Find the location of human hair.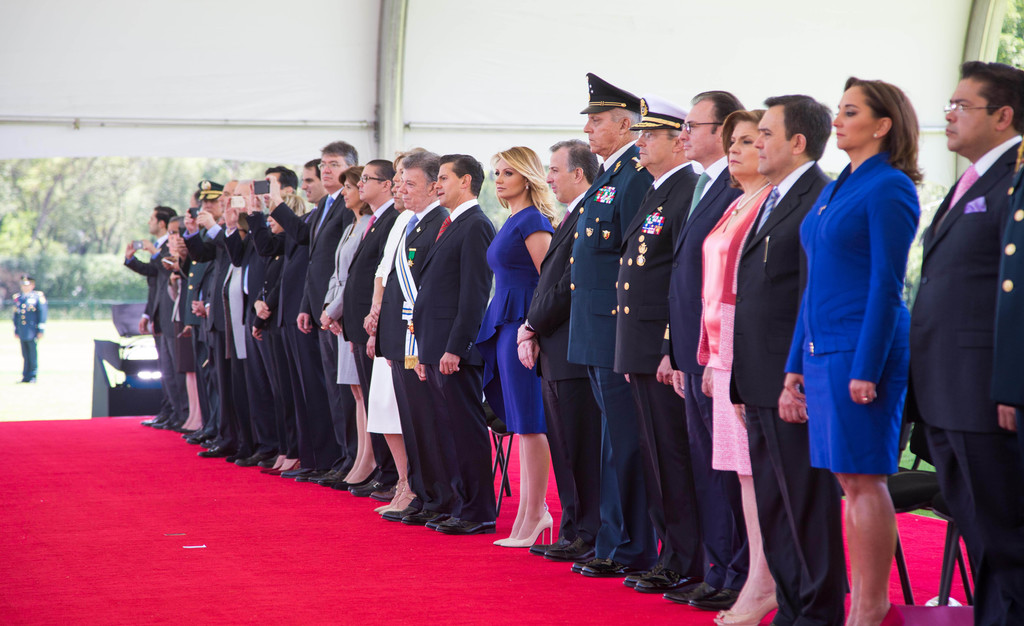
Location: bbox=[666, 129, 682, 142].
